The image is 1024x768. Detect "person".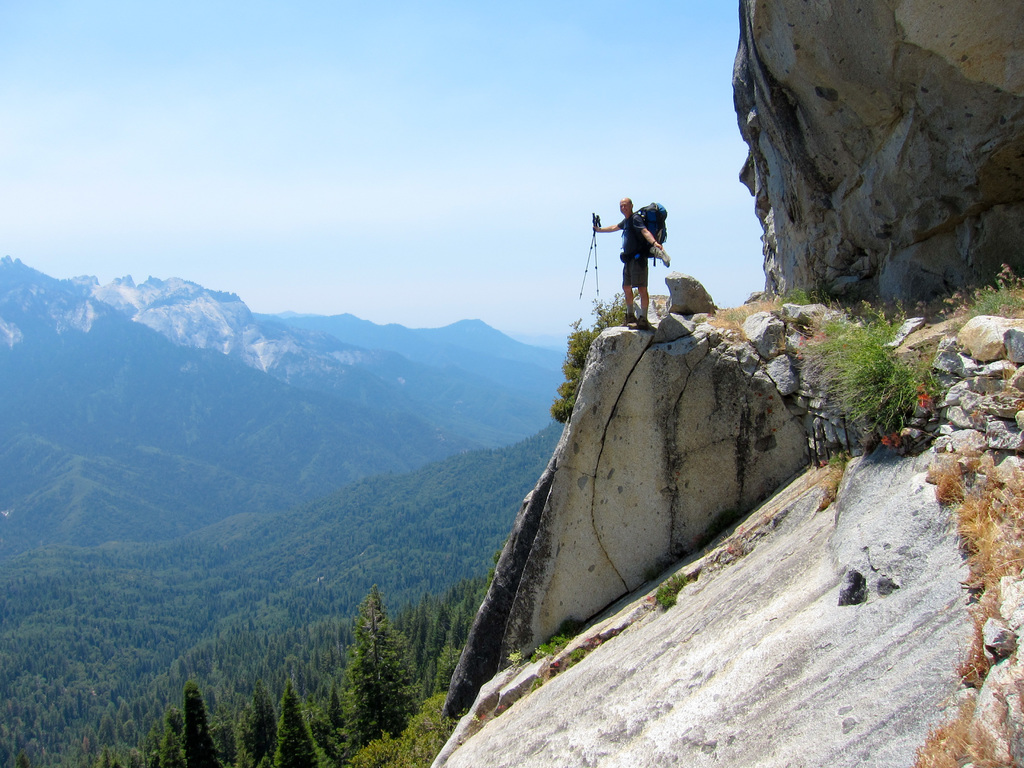
Detection: 598,193,675,333.
